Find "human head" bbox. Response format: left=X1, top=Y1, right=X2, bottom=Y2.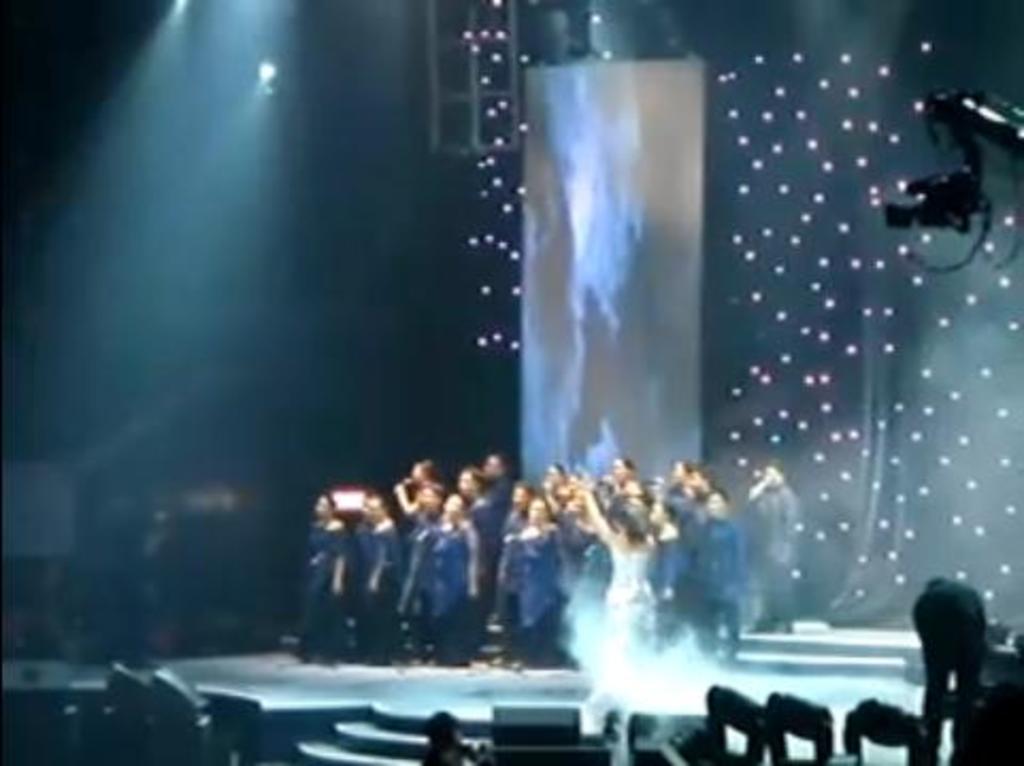
left=417, top=487, right=449, bottom=513.
